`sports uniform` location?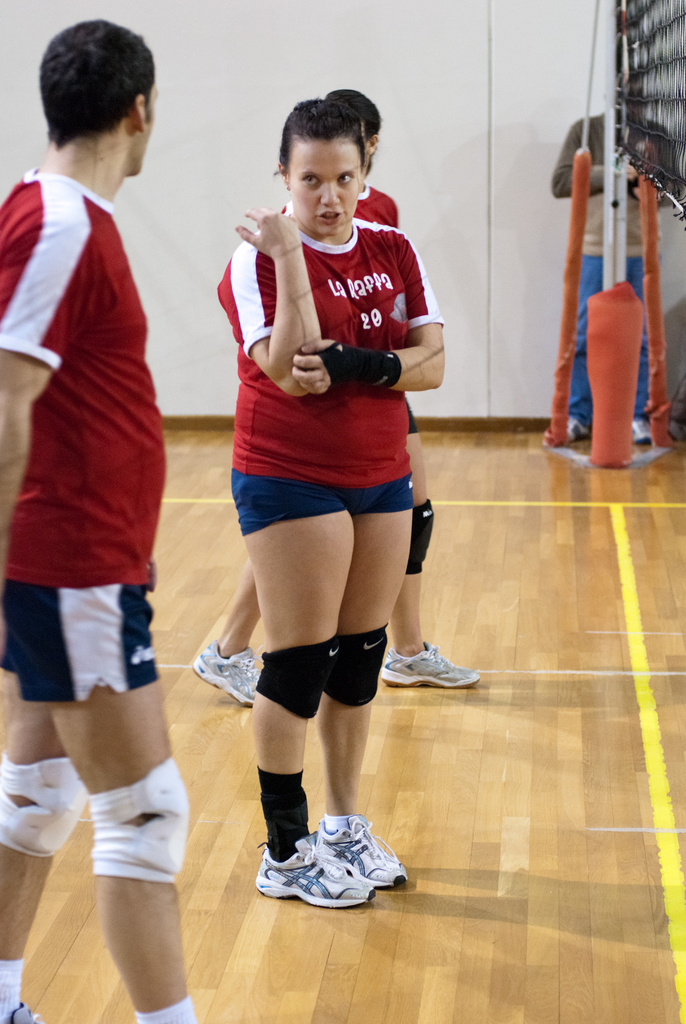
bbox(0, 161, 165, 719)
